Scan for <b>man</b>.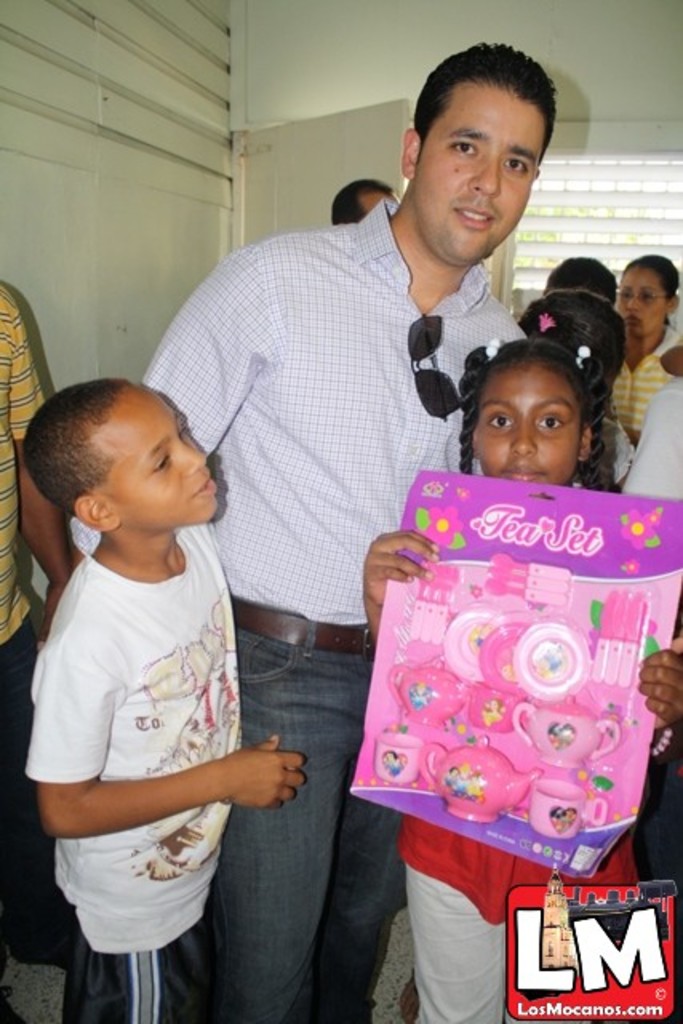
Scan result: Rect(0, 283, 80, 1022).
